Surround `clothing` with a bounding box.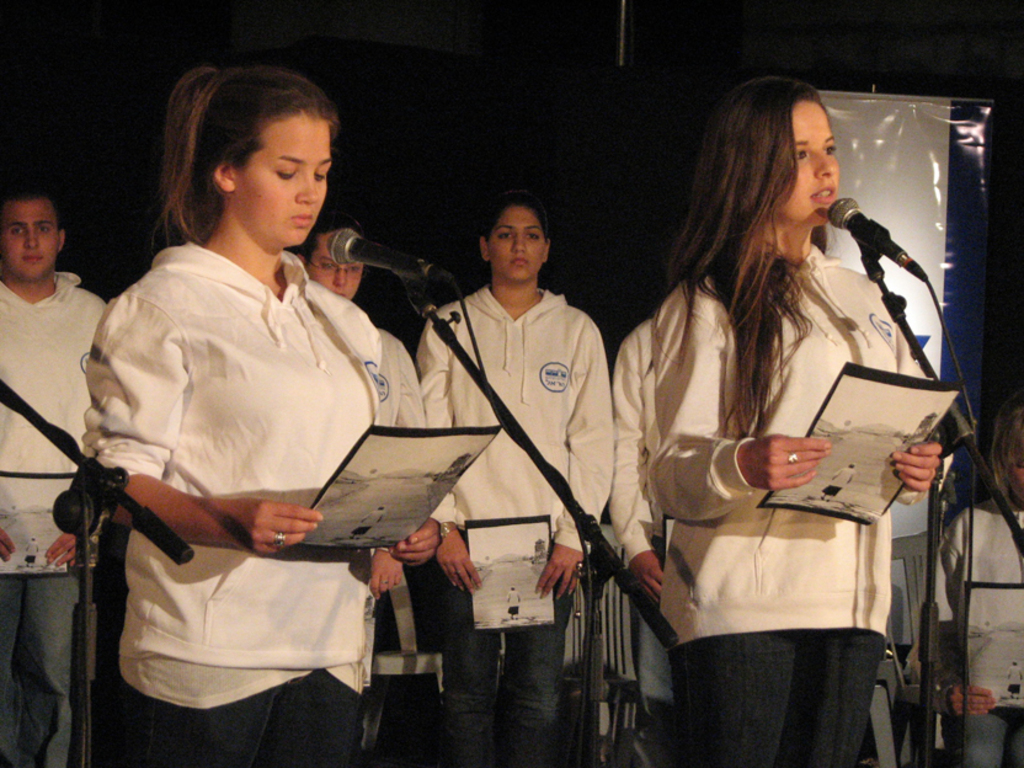
box(0, 267, 110, 767).
